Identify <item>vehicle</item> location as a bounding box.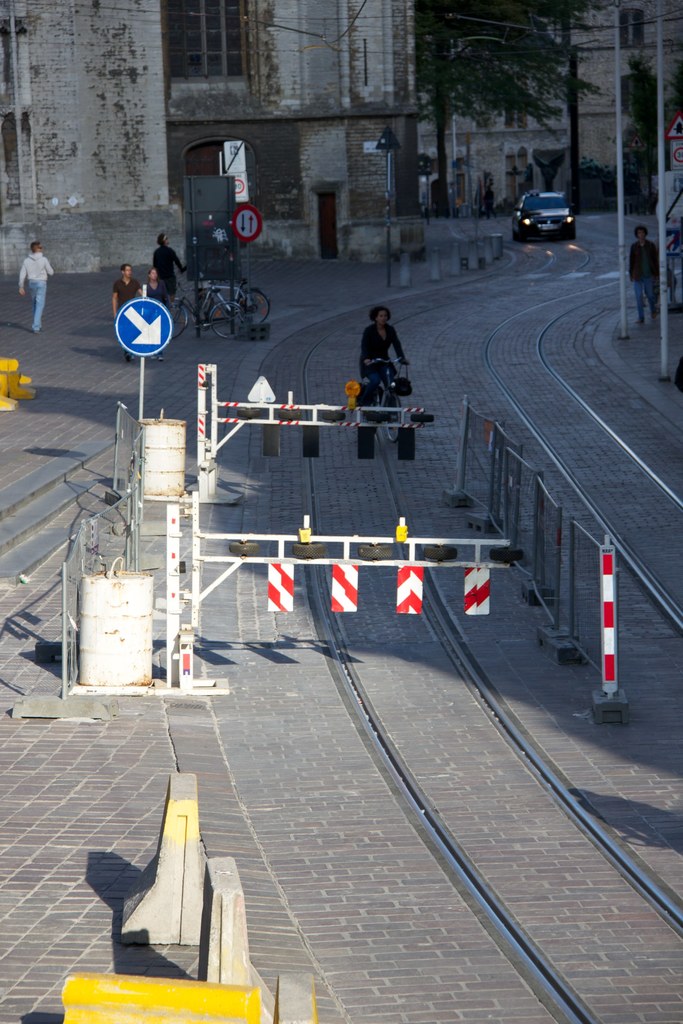
[x1=349, y1=355, x2=411, y2=444].
